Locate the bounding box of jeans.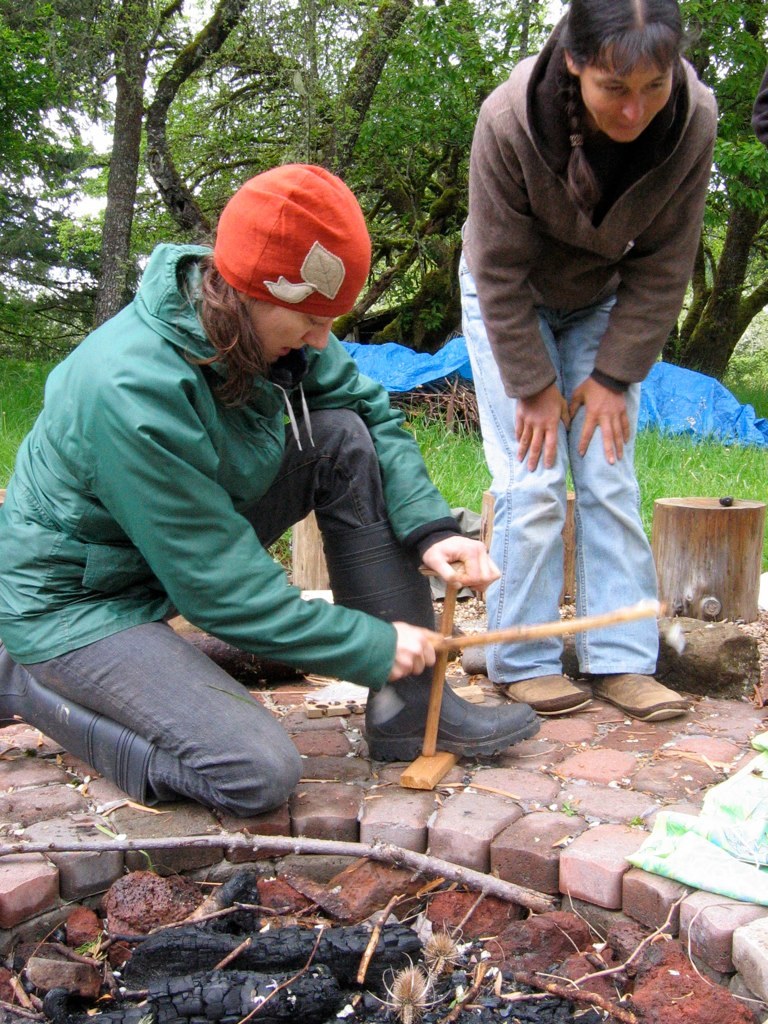
Bounding box: x1=447 y1=227 x2=671 y2=710.
